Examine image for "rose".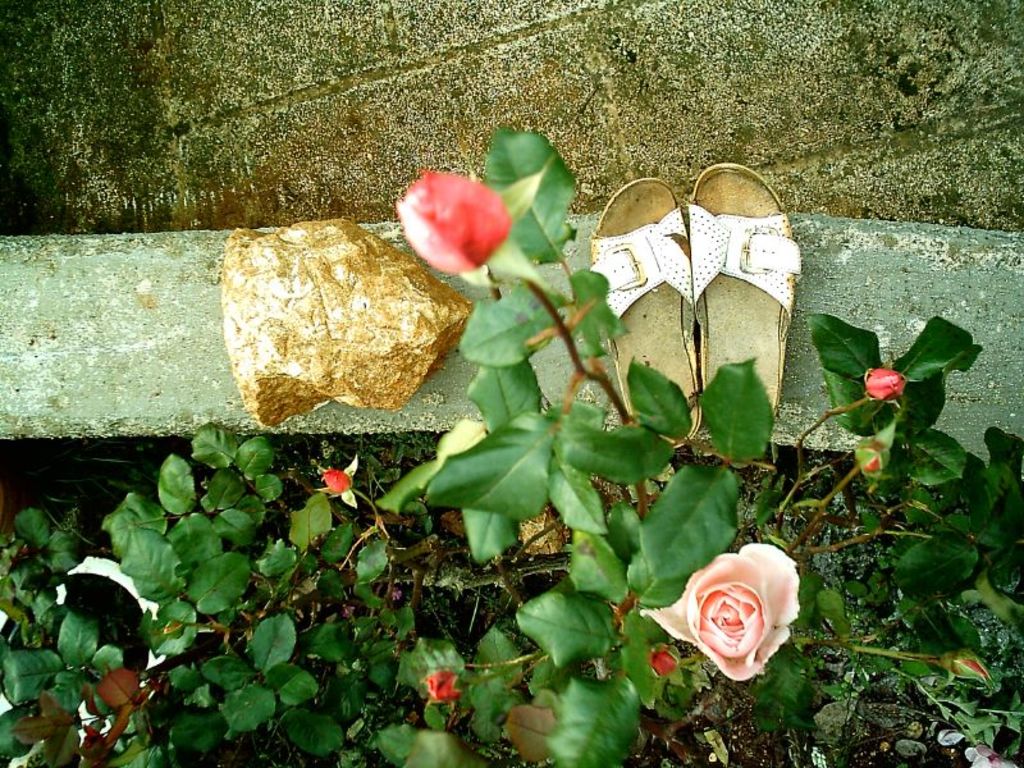
Examination result: 640,543,805,687.
